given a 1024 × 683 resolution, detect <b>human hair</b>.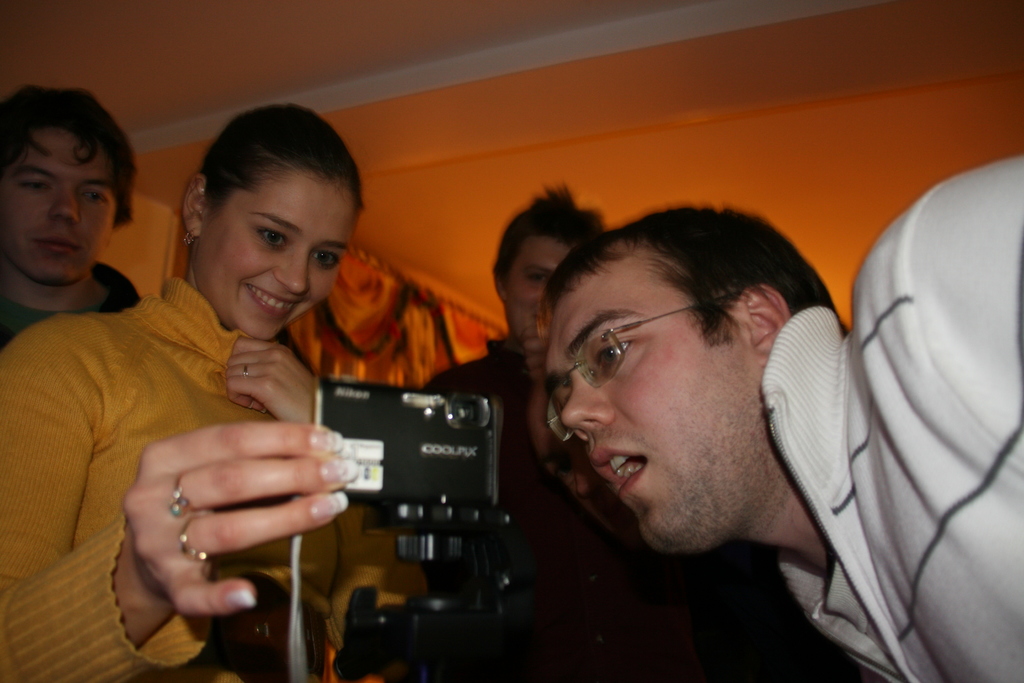
{"x1": 194, "y1": 93, "x2": 367, "y2": 210}.
